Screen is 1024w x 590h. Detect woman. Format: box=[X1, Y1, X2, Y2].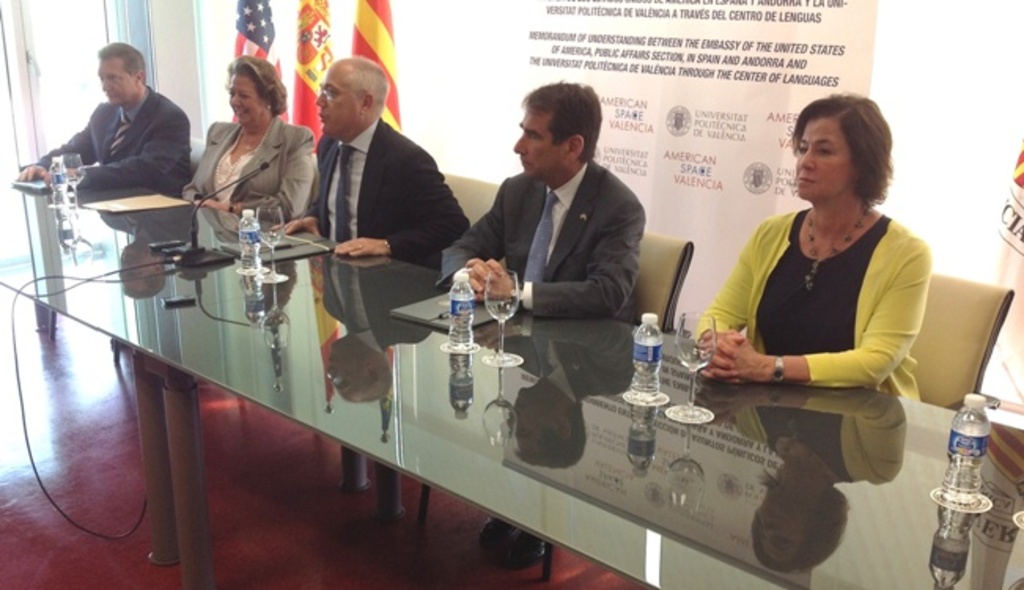
box=[695, 85, 920, 392].
